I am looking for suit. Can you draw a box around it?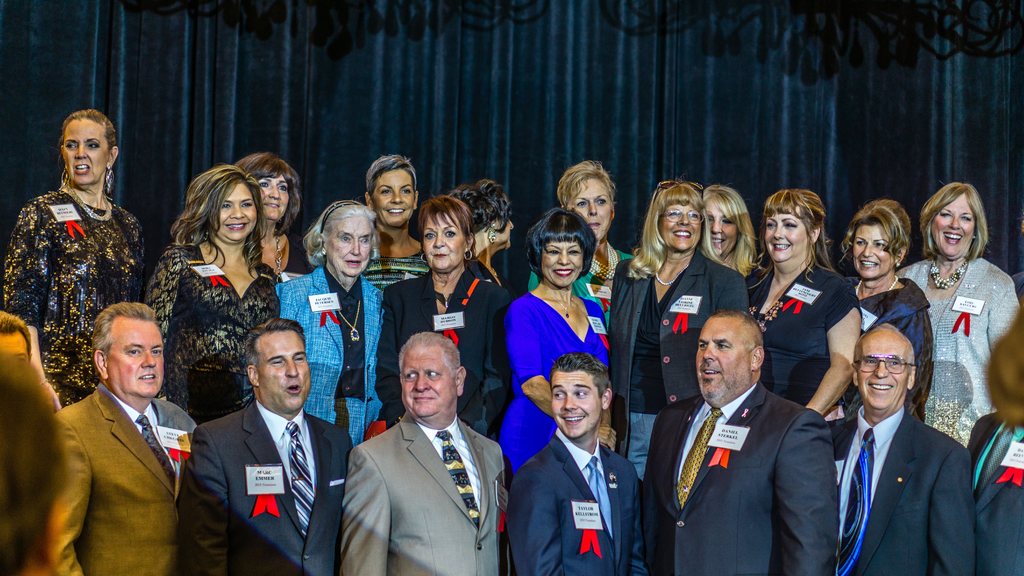
Sure, the bounding box is l=375, t=268, r=506, b=446.
